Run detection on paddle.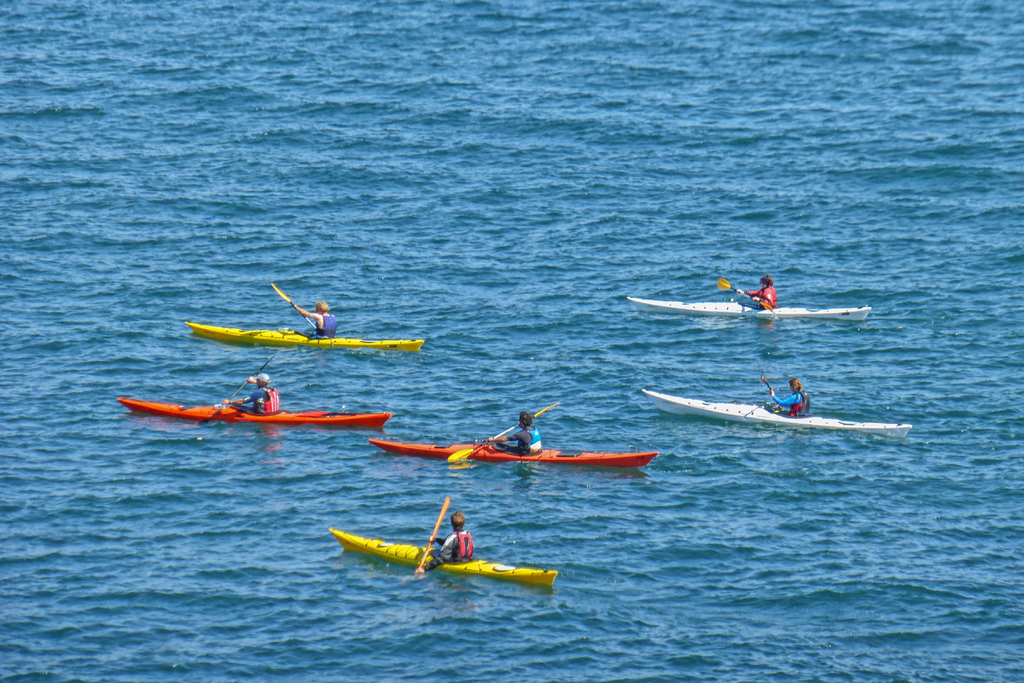
Result: box=[410, 494, 455, 575].
